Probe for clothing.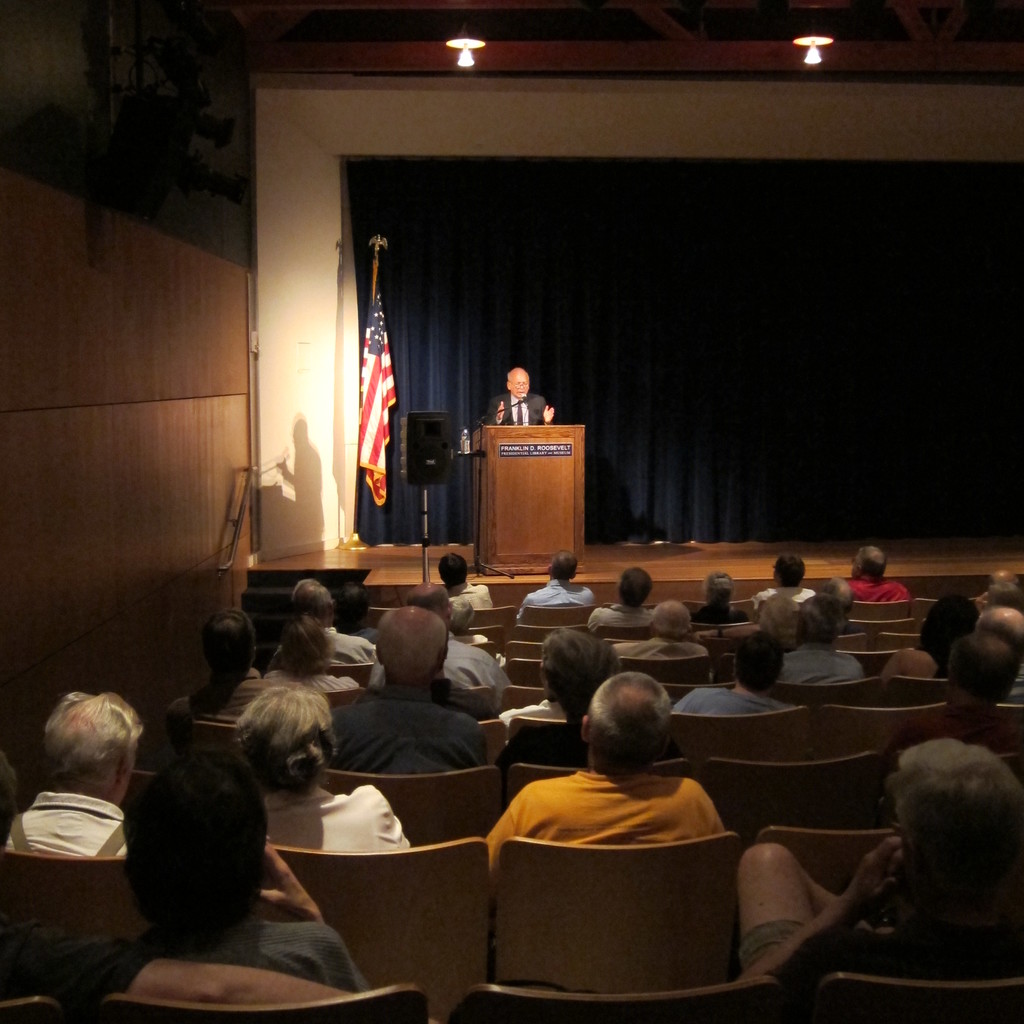
Probe result: x1=617, y1=634, x2=713, y2=659.
